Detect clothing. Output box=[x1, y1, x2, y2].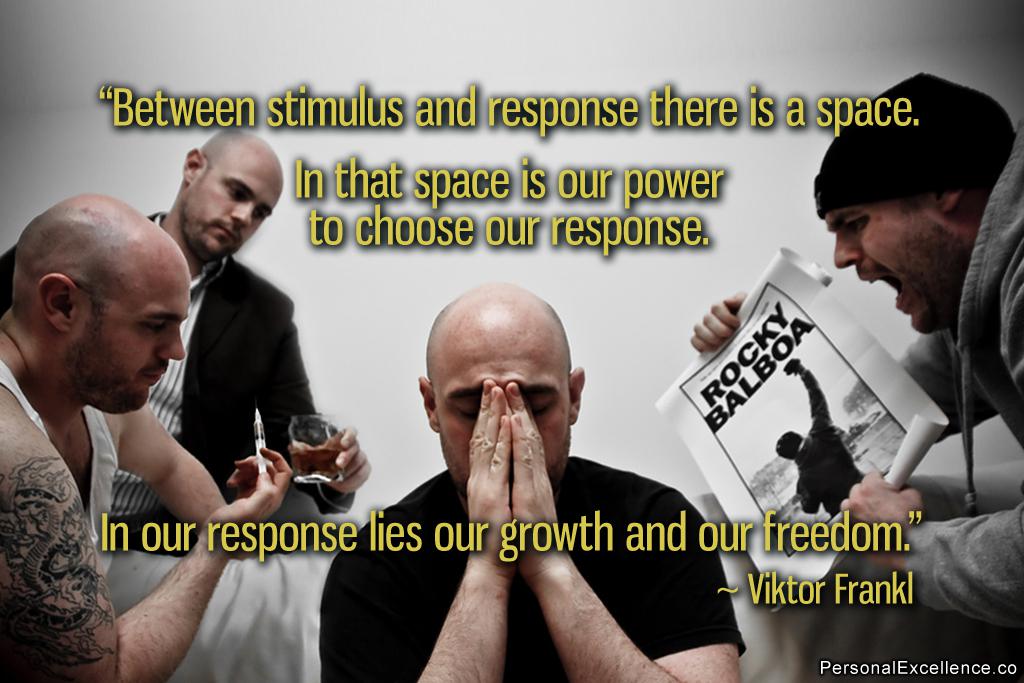
box=[784, 368, 859, 522].
